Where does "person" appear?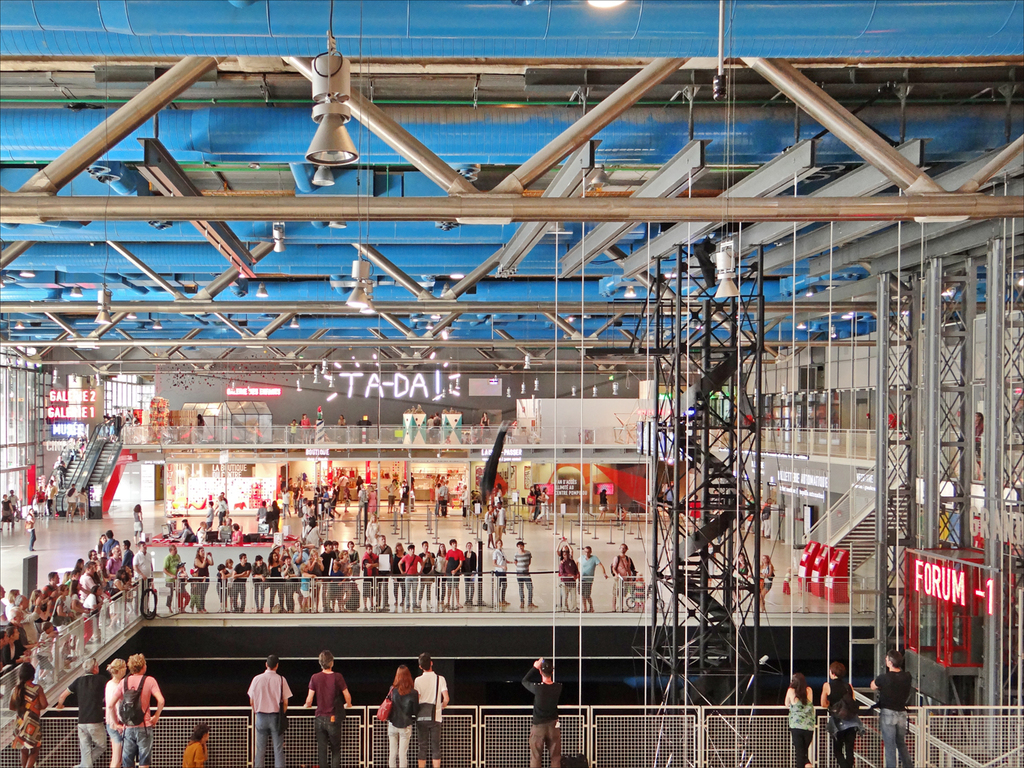
Appears at crop(5, 664, 53, 767).
